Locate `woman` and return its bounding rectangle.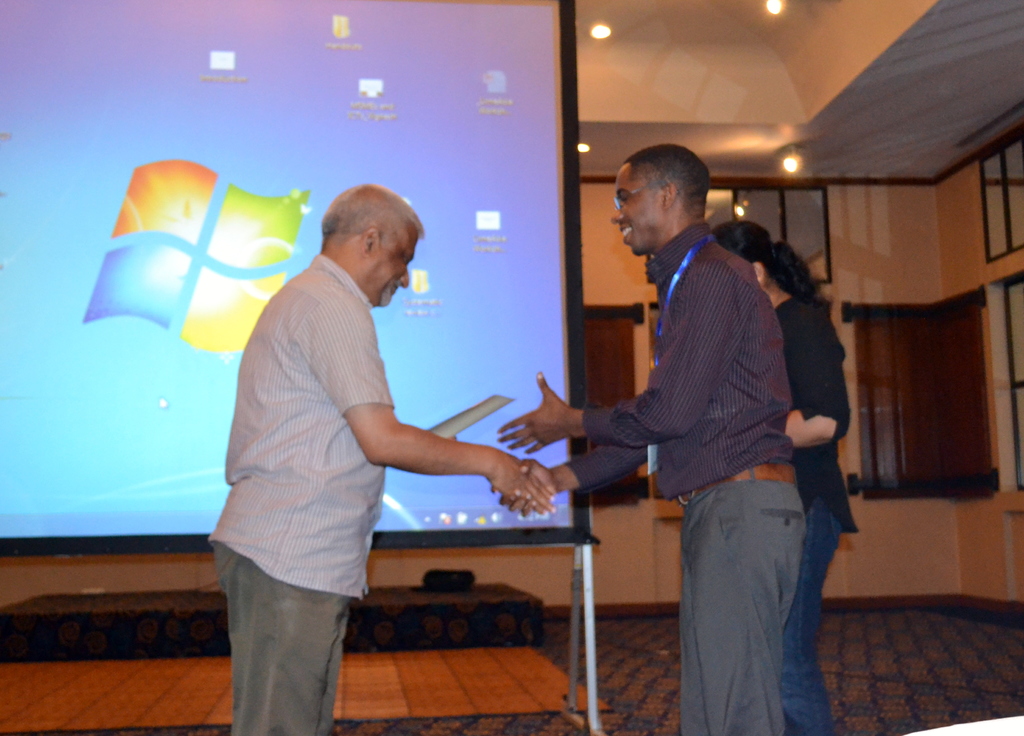
(596,186,847,726).
